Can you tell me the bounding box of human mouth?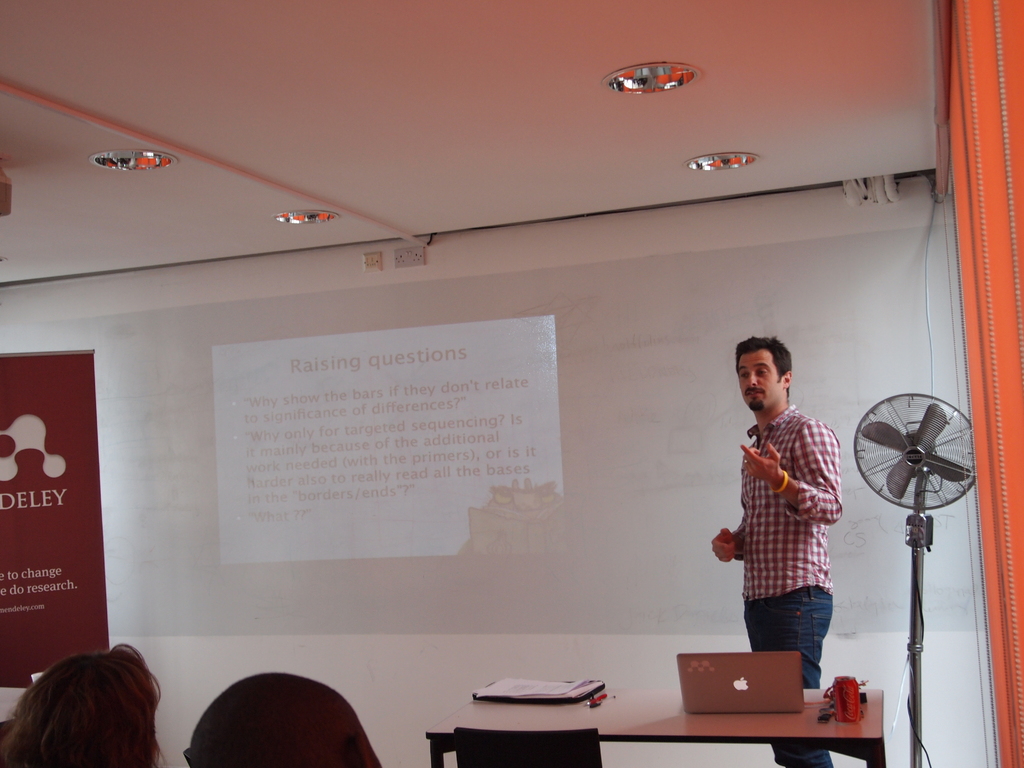
{"left": 747, "top": 388, "right": 762, "bottom": 394}.
